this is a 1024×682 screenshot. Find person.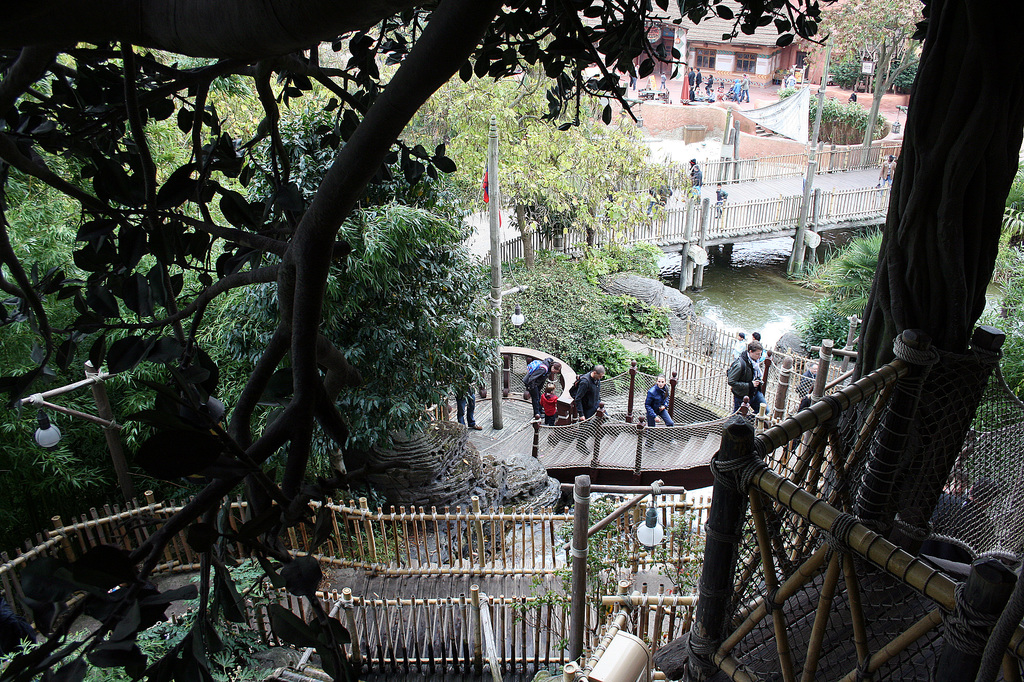
Bounding box: box=[511, 356, 550, 424].
